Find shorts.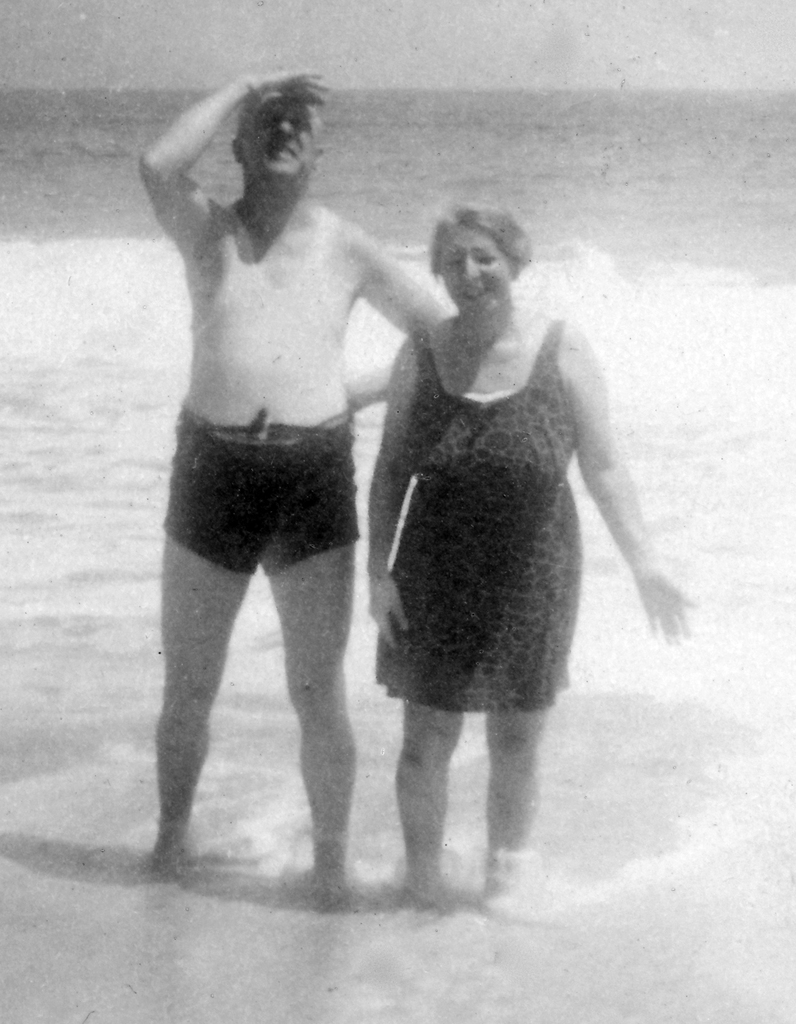
x1=171 y1=431 x2=390 y2=575.
